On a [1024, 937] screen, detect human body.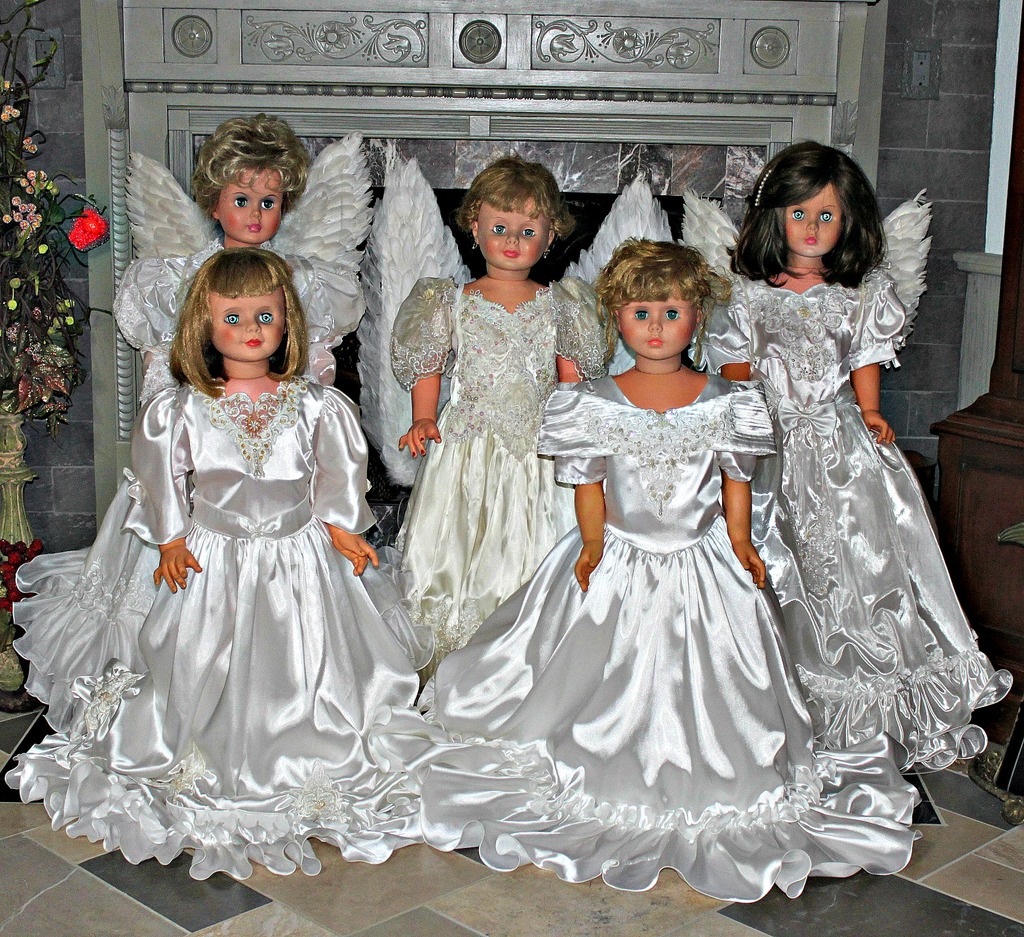
BBox(113, 373, 385, 874).
